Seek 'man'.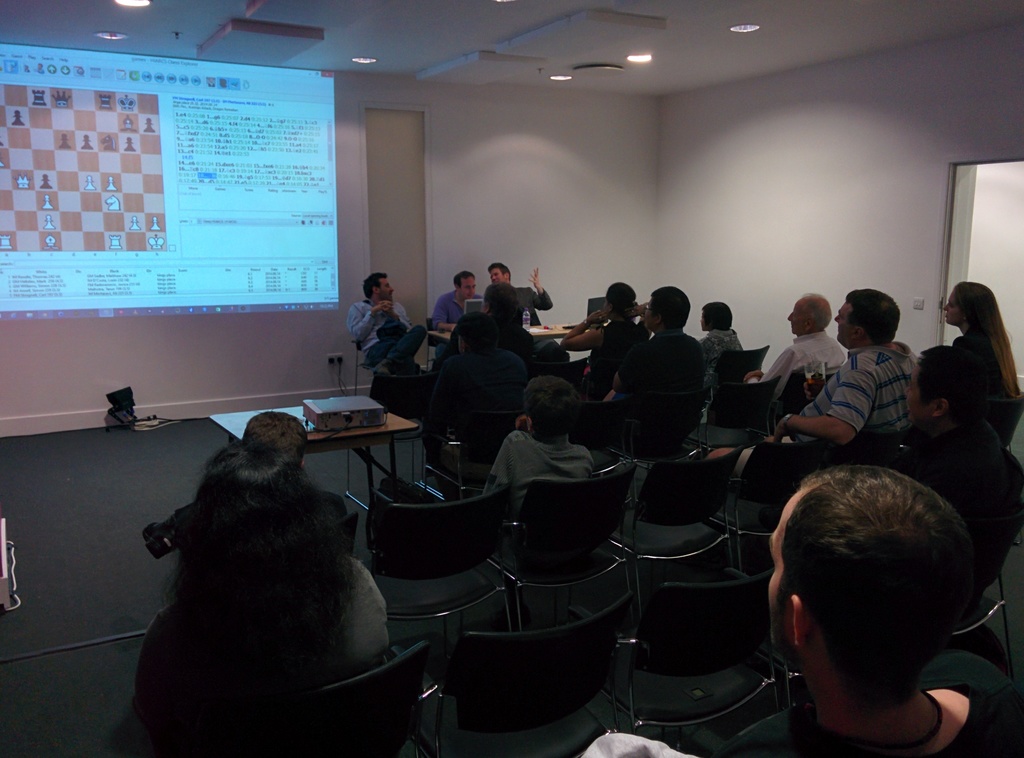
{"left": 486, "top": 257, "right": 561, "bottom": 366}.
